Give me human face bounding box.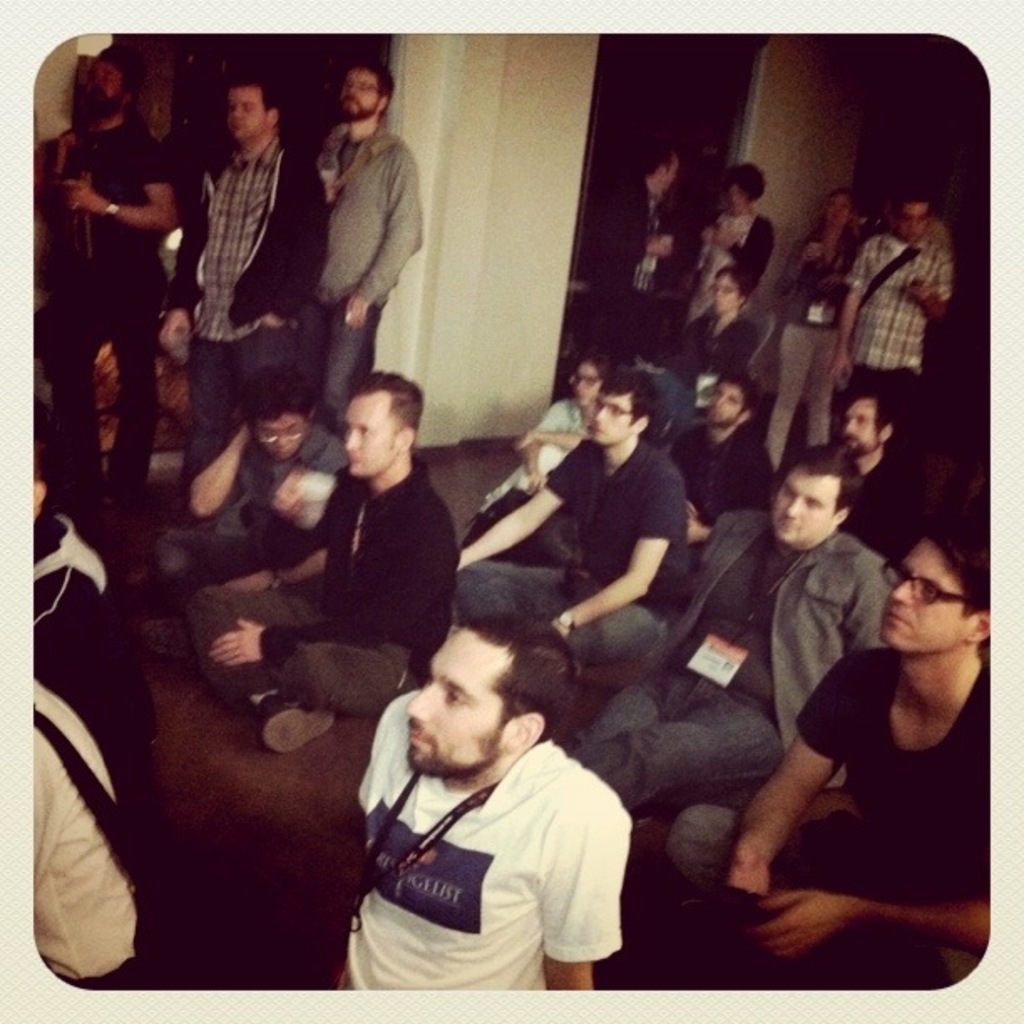
(left=338, top=64, right=376, bottom=119).
